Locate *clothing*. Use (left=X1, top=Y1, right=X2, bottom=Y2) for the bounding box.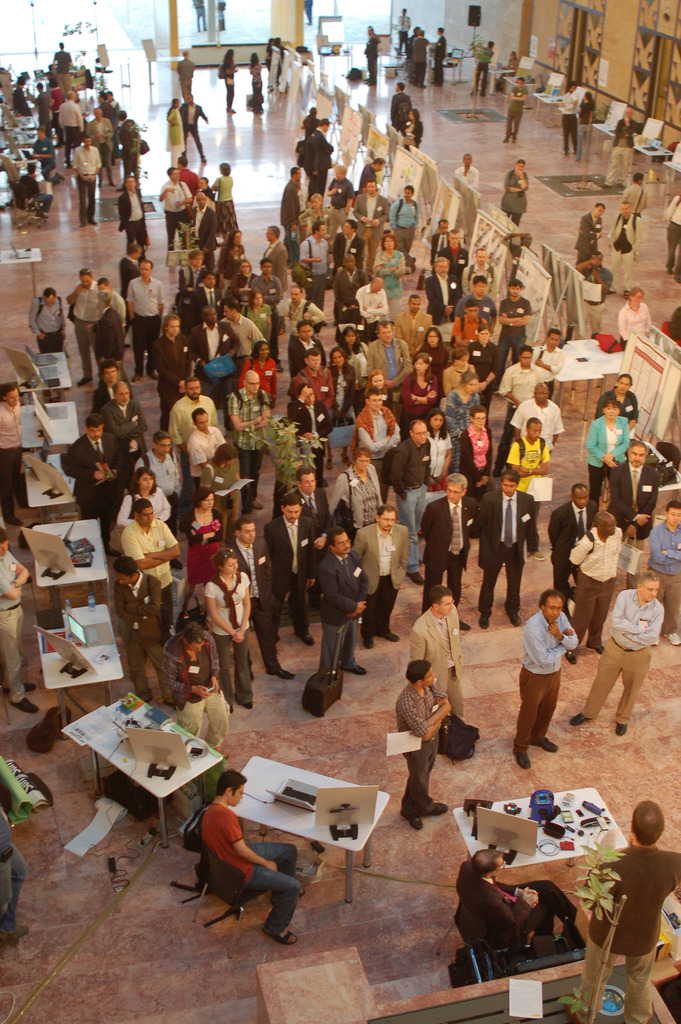
(left=503, top=61, right=514, bottom=71).
